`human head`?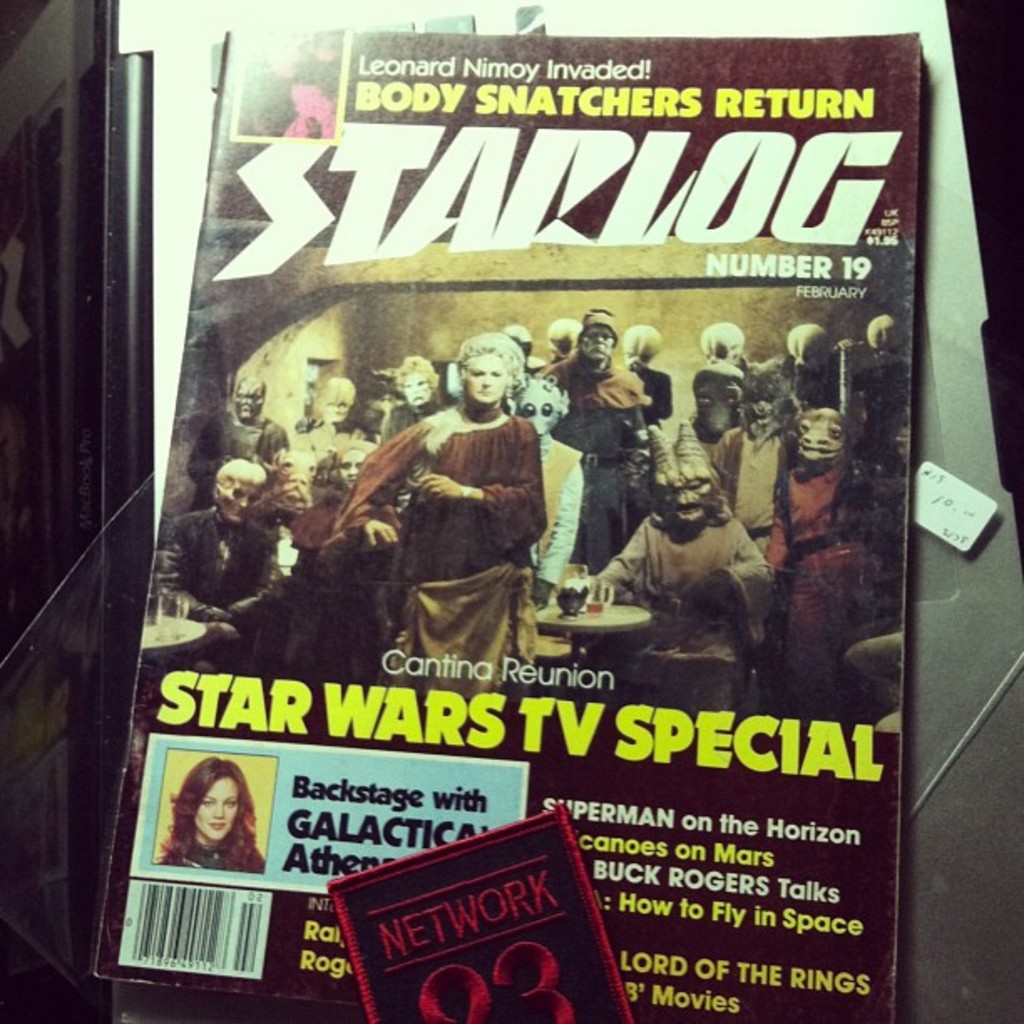
<bbox>169, 756, 251, 842</bbox>
